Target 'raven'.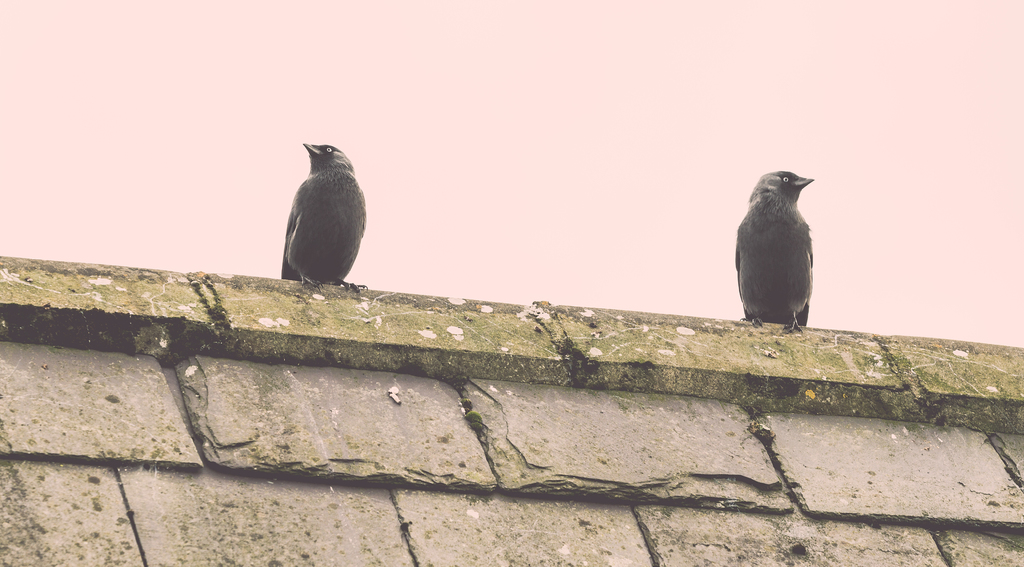
Target region: <box>737,178,829,345</box>.
